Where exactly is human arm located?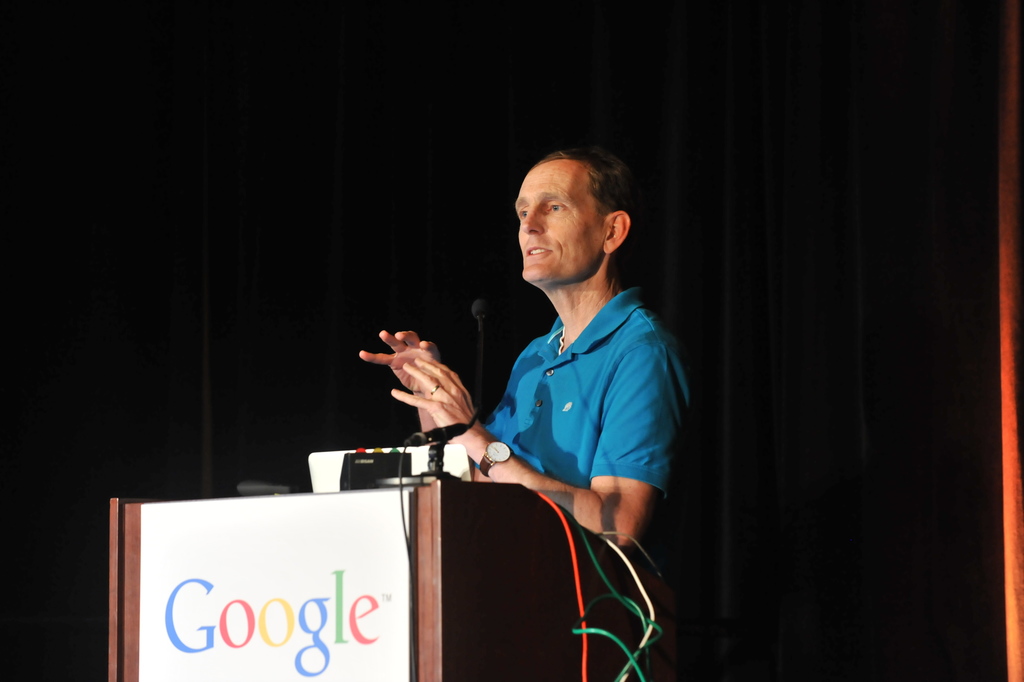
Its bounding box is select_region(389, 332, 692, 551).
